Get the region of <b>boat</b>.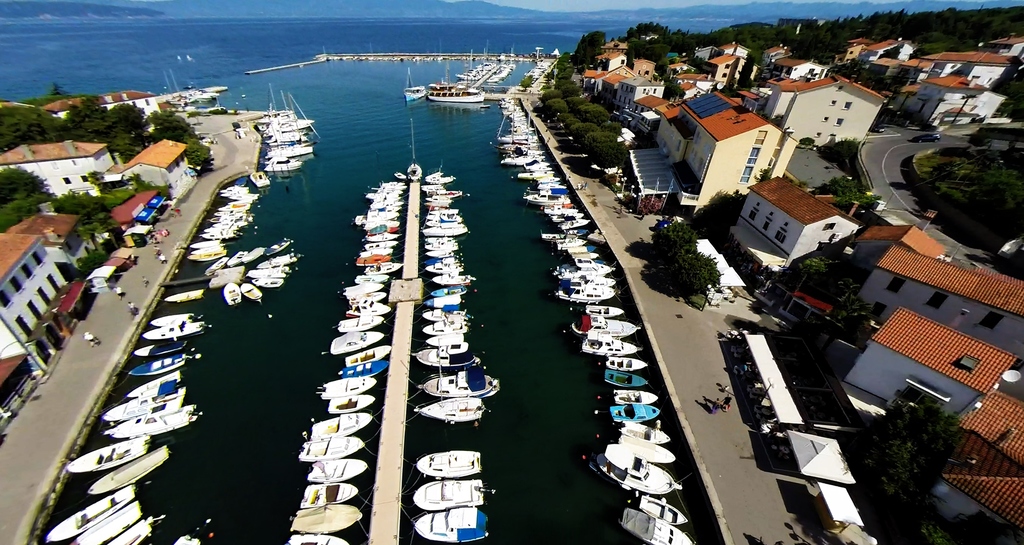
609,406,660,423.
